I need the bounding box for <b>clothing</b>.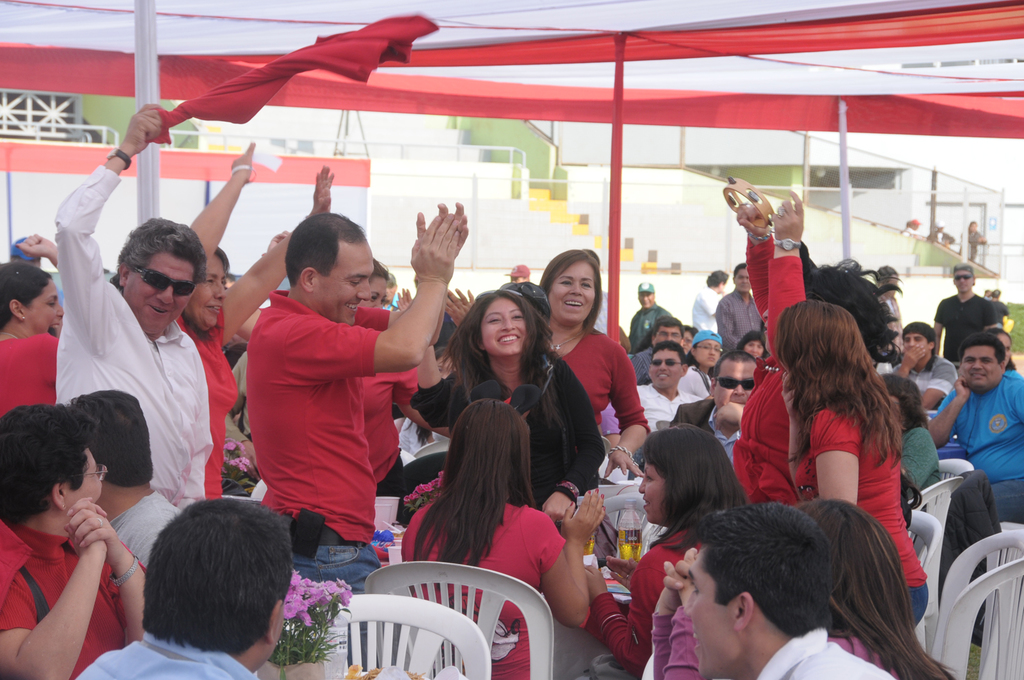
Here it is: <bbox>902, 425, 933, 499</bbox>.
